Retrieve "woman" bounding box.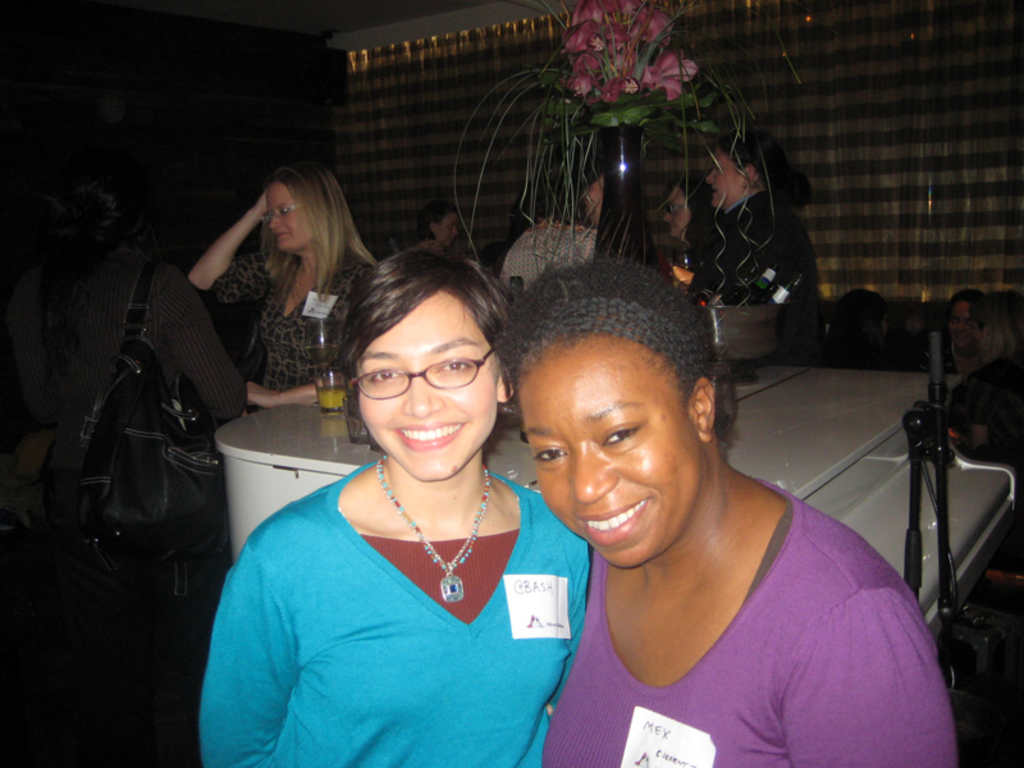
Bounding box: l=184, t=165, r=401, b=410.
